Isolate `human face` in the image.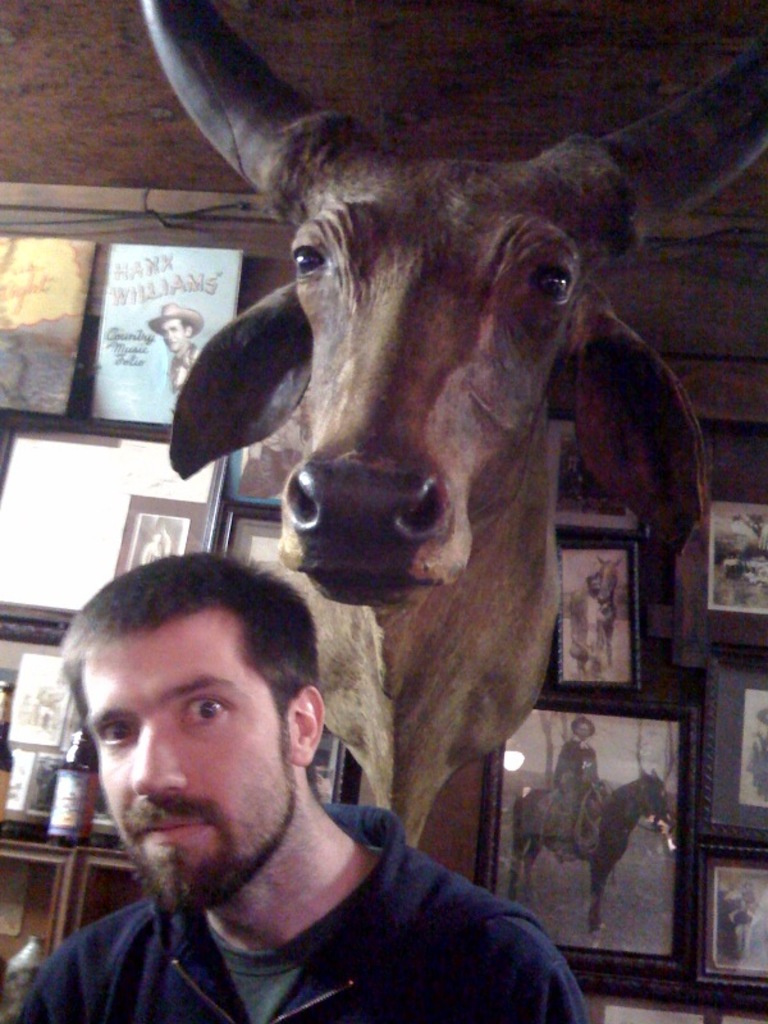
Isolated region: left=156, top=317, right=184, bottom=352.
